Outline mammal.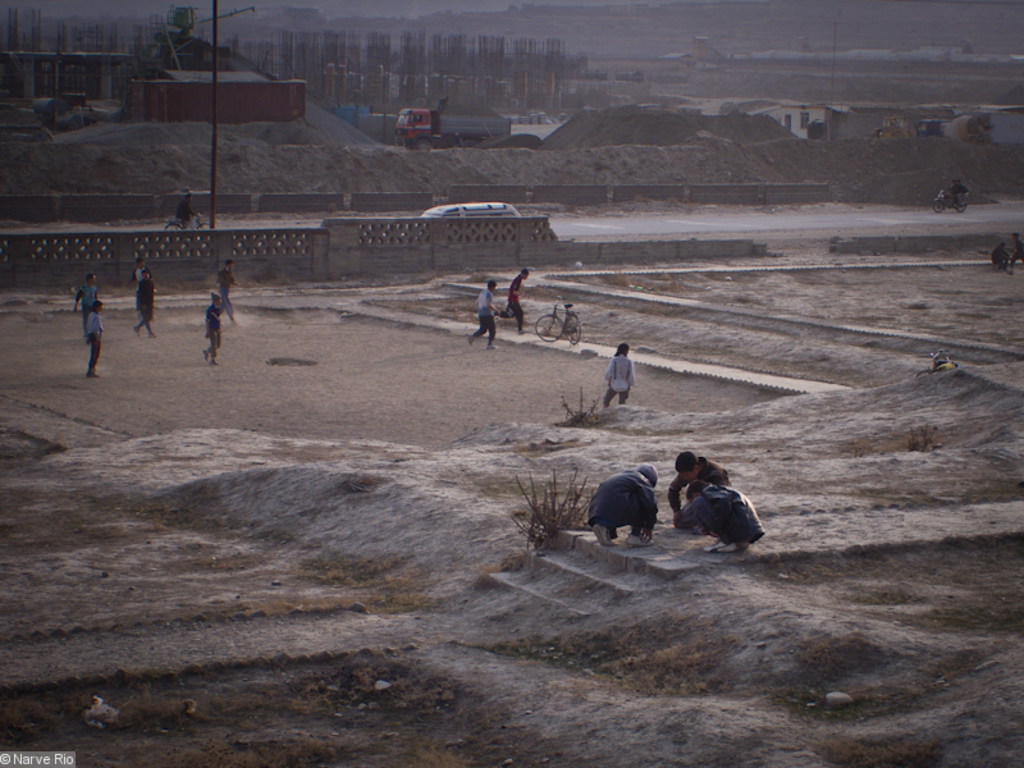
Outline: box(175, 186, 200, 223).
